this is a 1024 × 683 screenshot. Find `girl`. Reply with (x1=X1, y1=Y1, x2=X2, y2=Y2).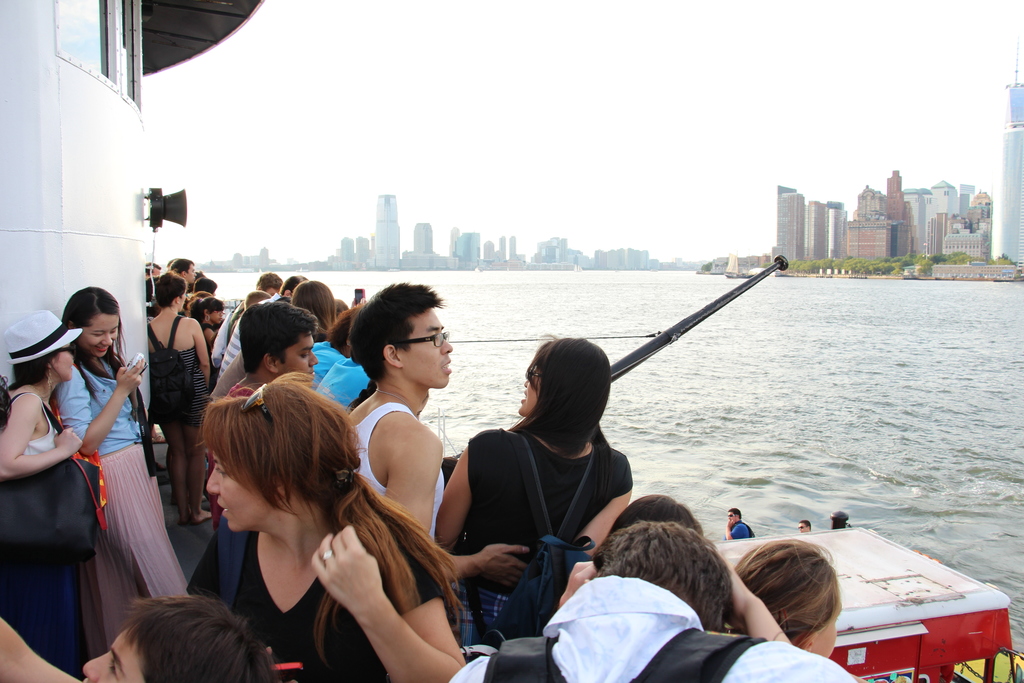
(x1=0, y1=309, x2=81, y2=679).
